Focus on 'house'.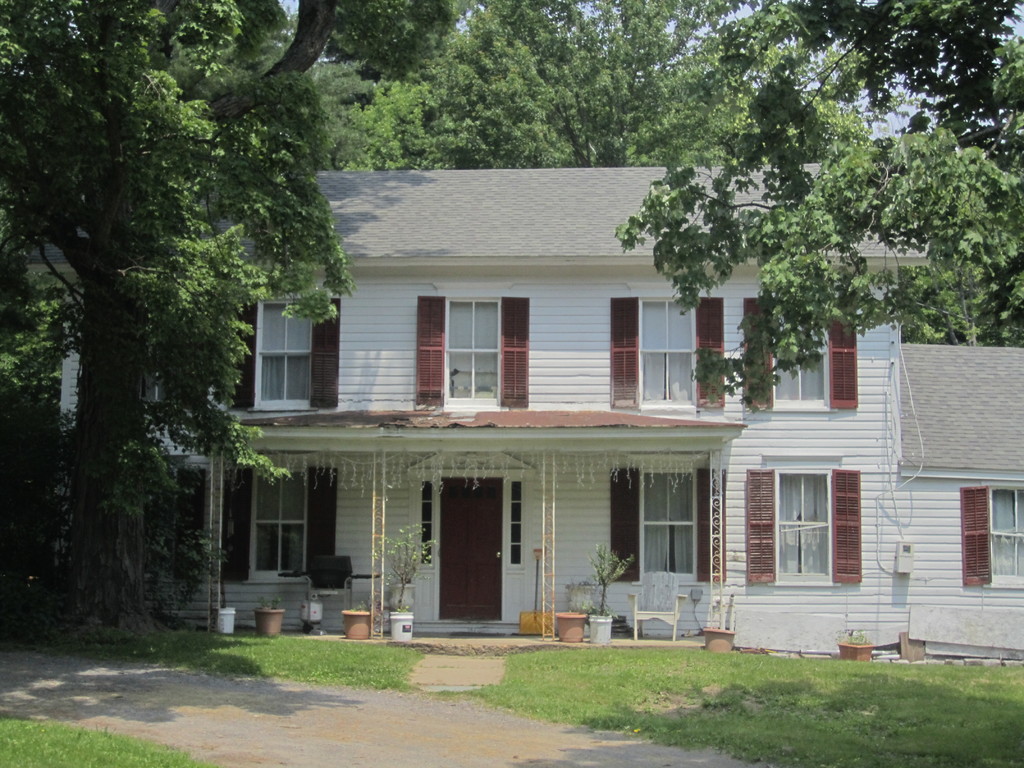
Focused at <box>0,157,1023,659</box>.
